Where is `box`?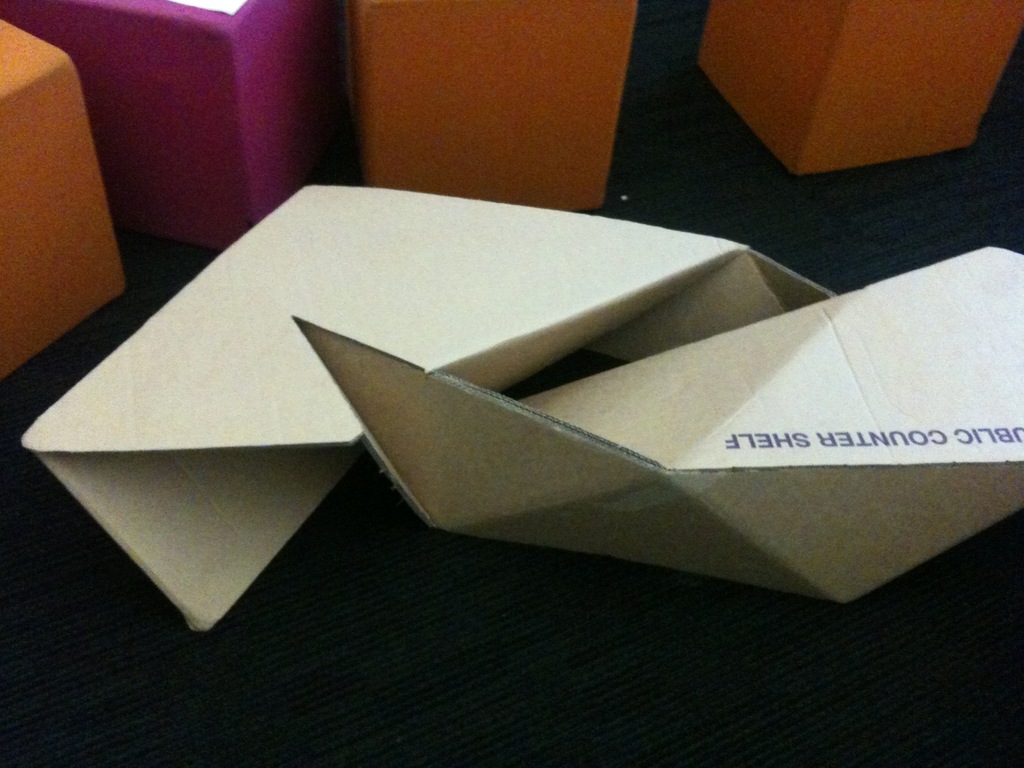
BBox(692, 0, 1023, 176).
